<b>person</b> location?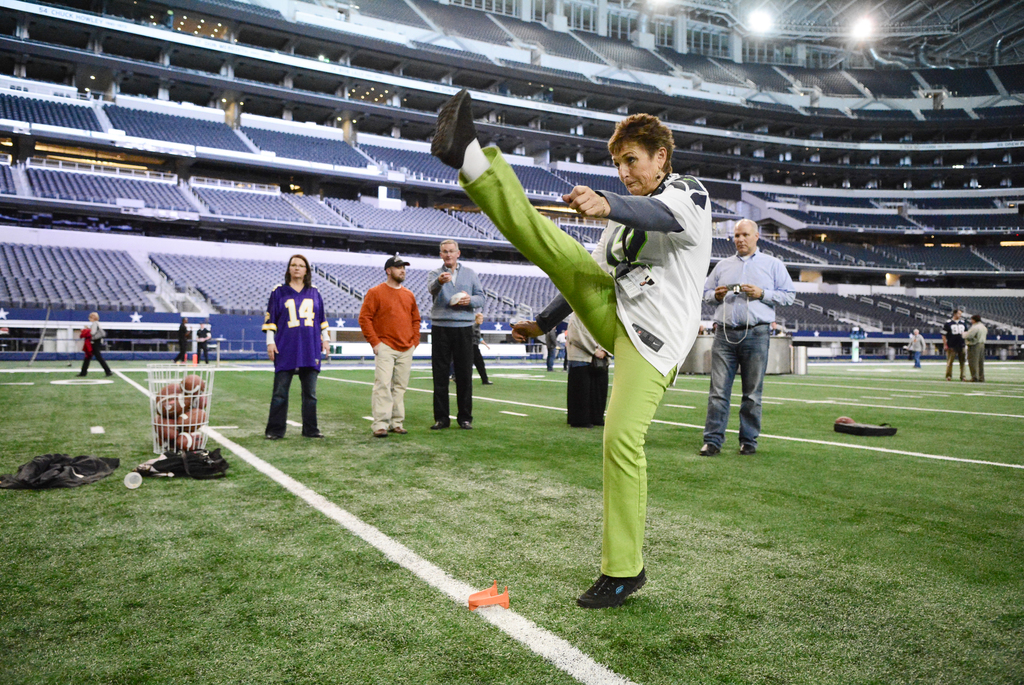
box=[426, 241, 481, 426]
